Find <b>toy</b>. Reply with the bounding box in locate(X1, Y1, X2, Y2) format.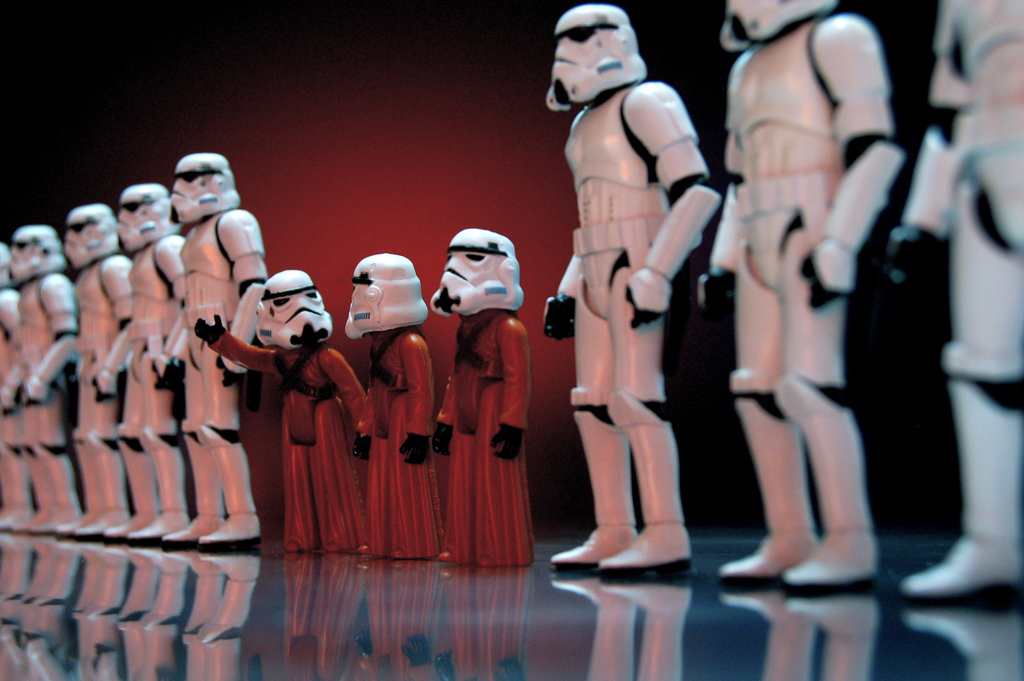
locate(343, 254, 448, 562).
